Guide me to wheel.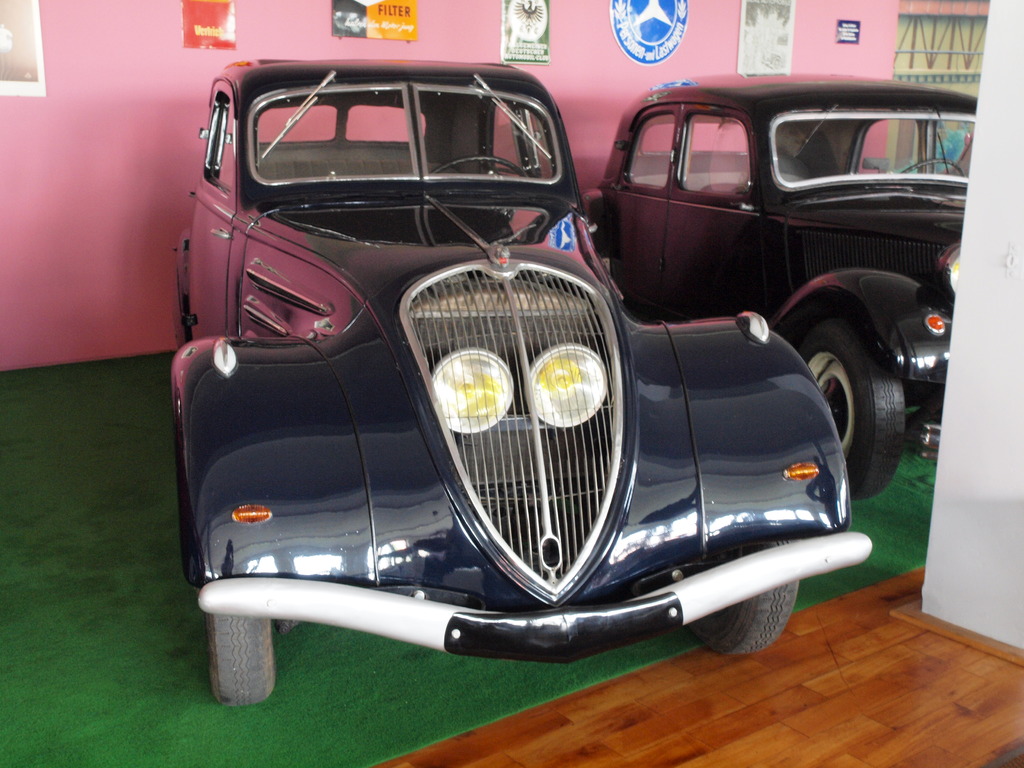
Guidance: (left=428, top=152, right=527, bottom=179).
